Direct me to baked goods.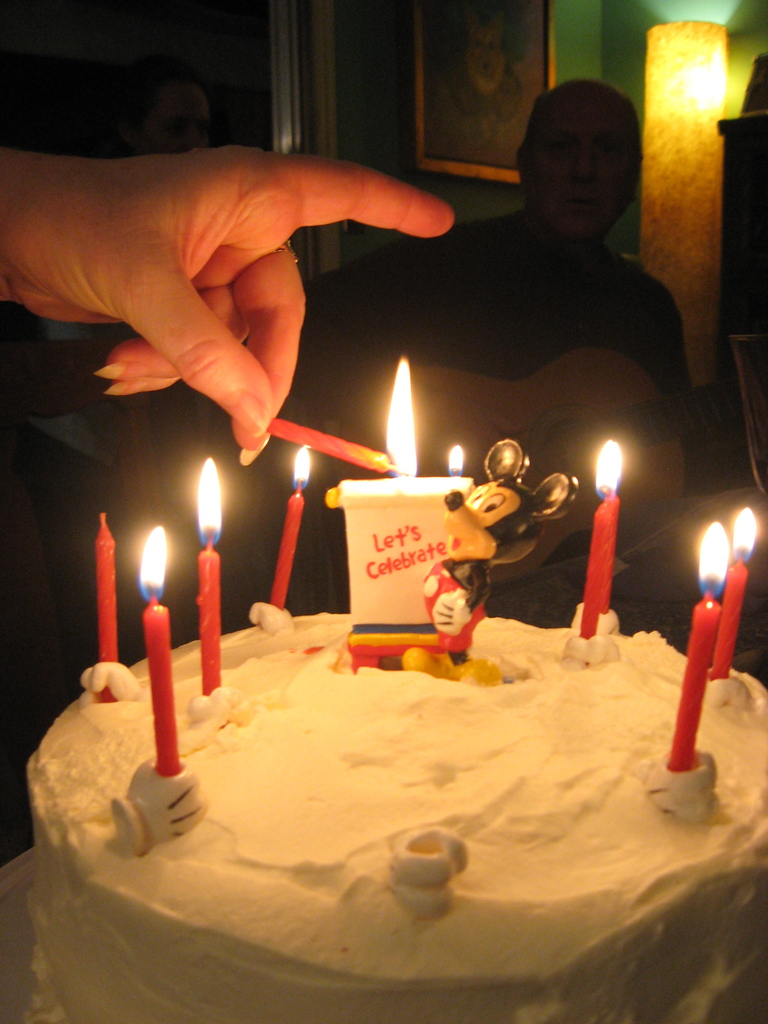
Direction: x1=26, y1=606, x2=767, y2=1023.
